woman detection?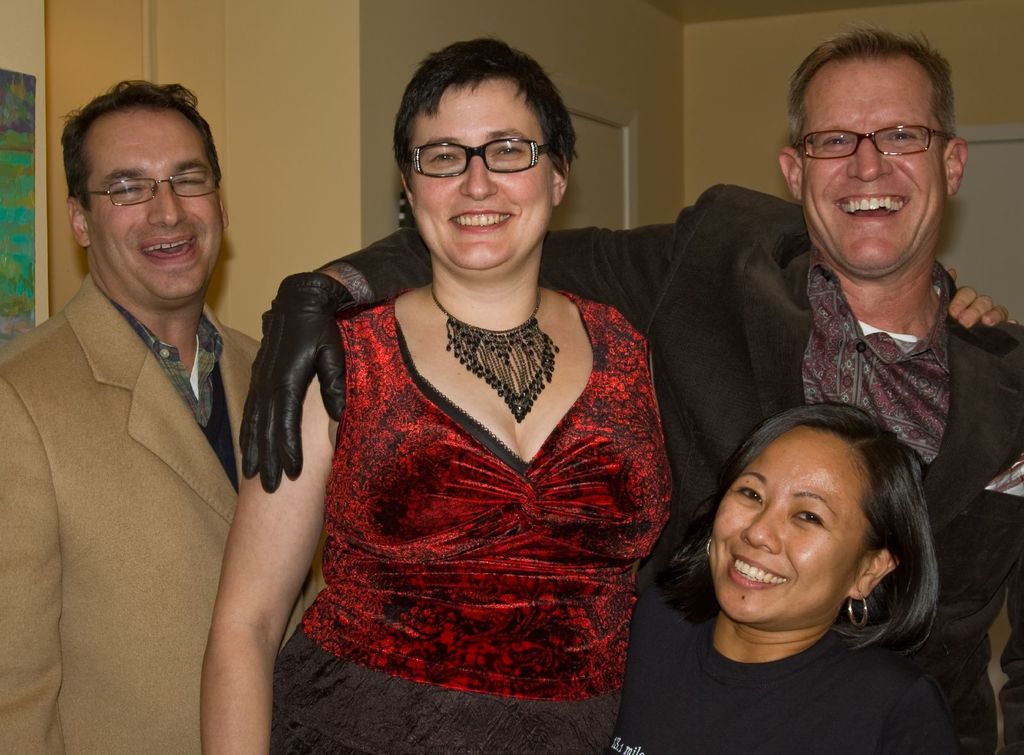
detection(199, 41, 1022, 754)
